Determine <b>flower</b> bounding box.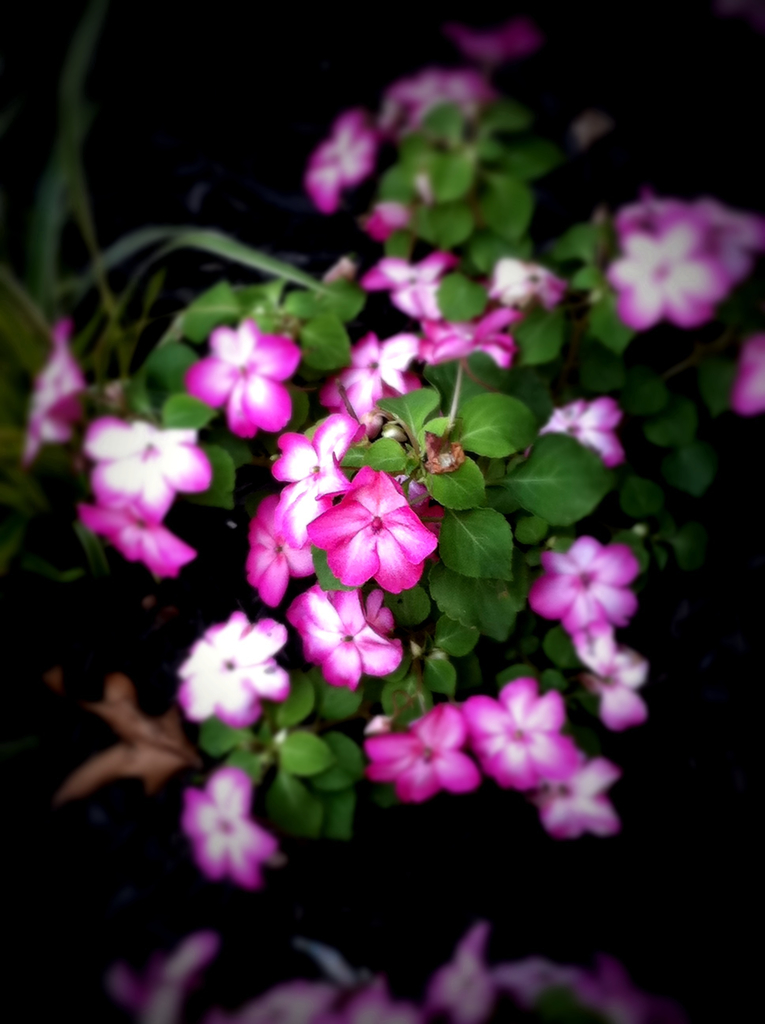
Determined: 314 470 443 596.
